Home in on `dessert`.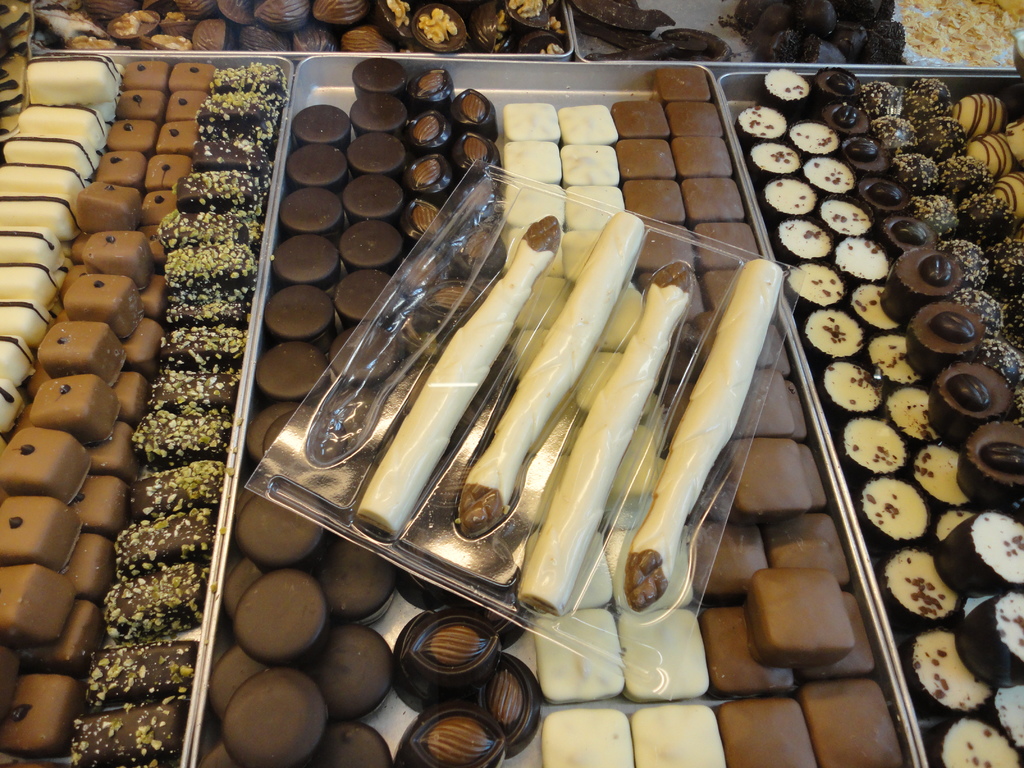
Homed in at <bbox>203, 92, 266, 127</bbox>.
